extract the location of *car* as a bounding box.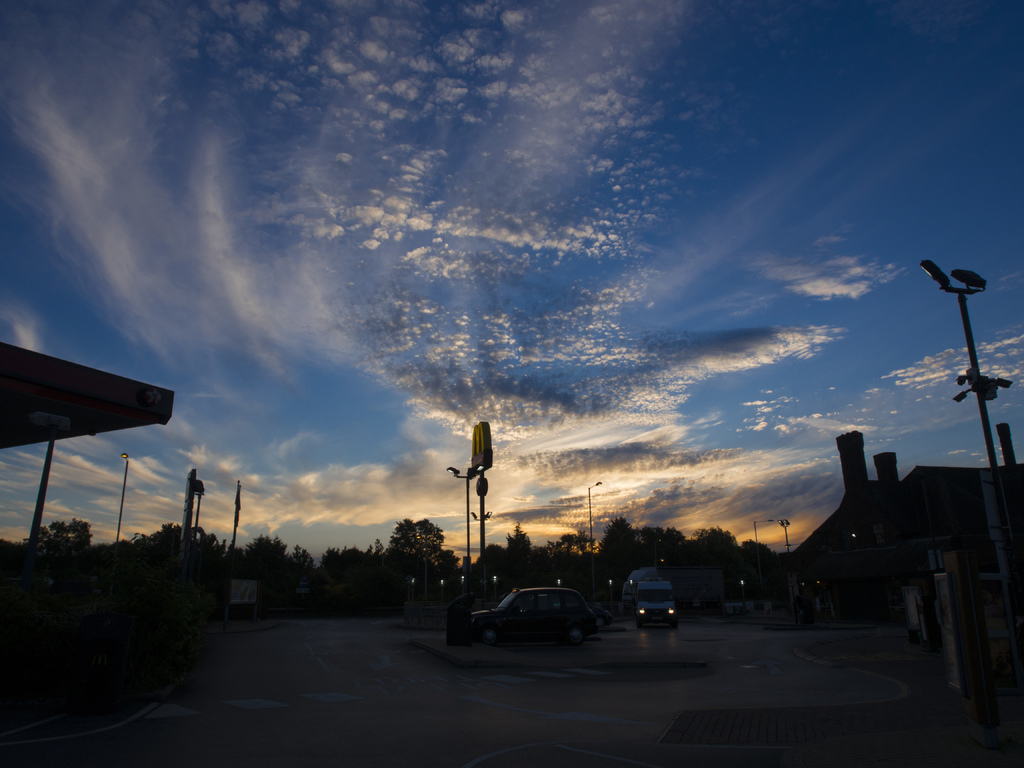
{"x1": 470, "y1": 586, "x2": 596, "y2": 646}.
